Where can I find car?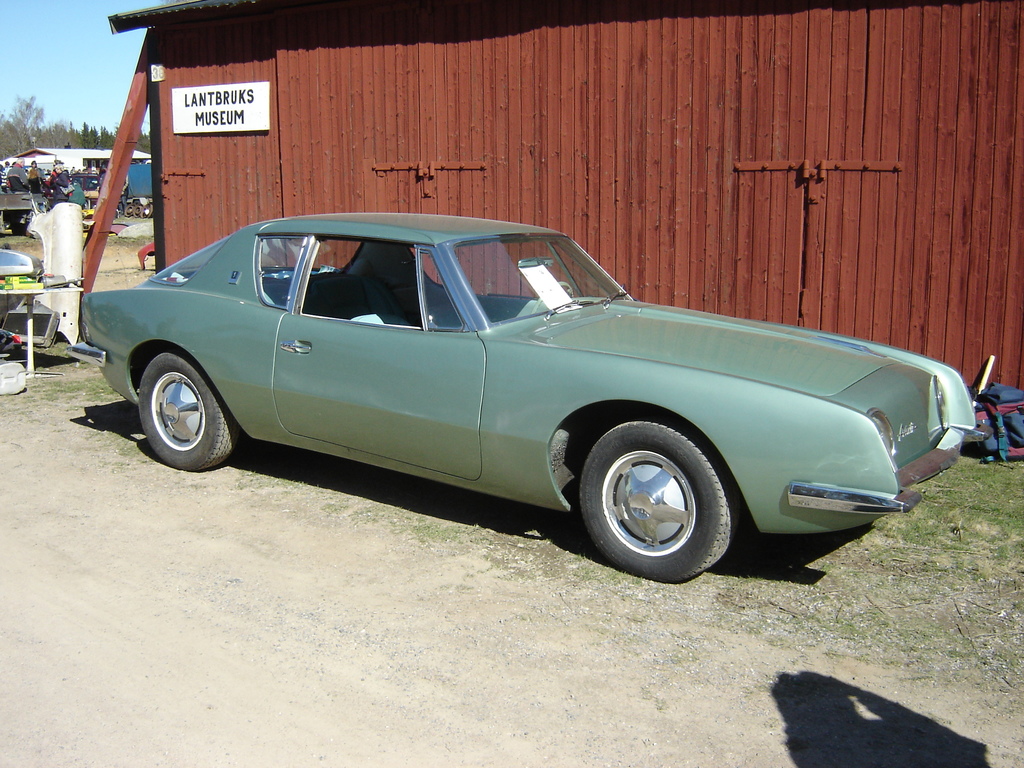
You can find it at select_region(41, 172, 99, 209).
